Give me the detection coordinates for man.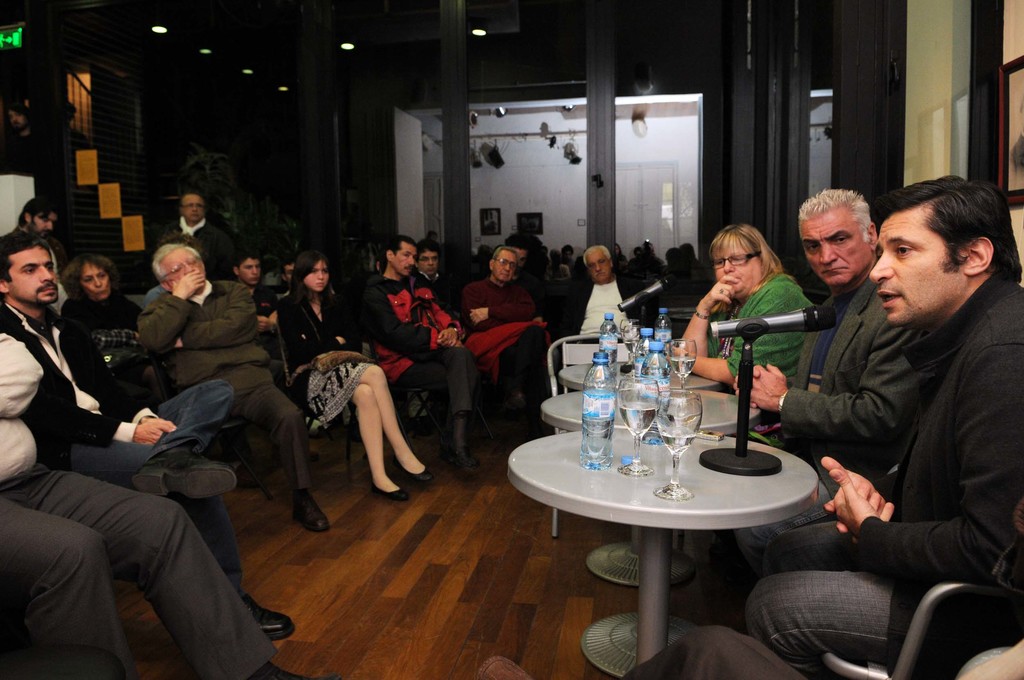
353 236 481 470.
